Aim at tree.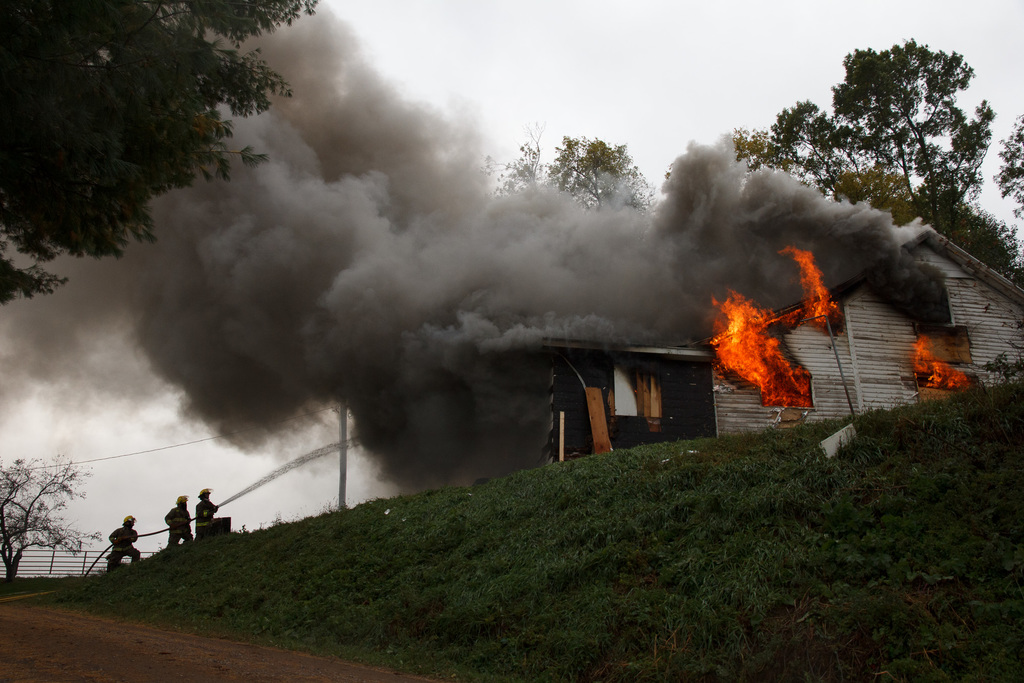
Aimed at (988, 112, 1023, 226).
